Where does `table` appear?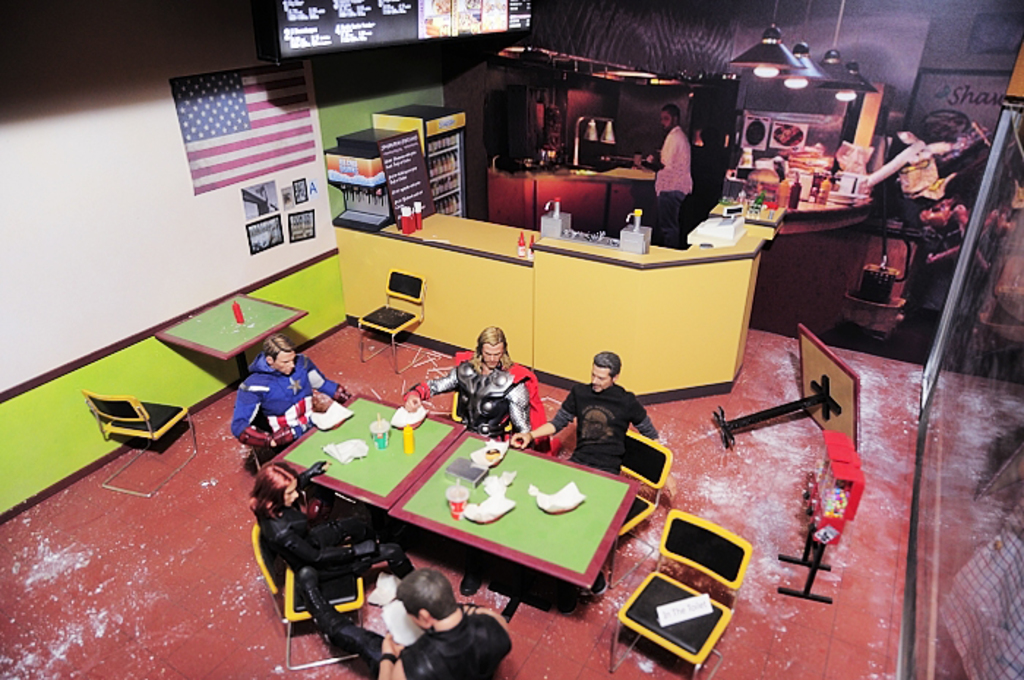
Appears at {"left": 392, "top": 428, "right": 644, "bottom": 582}.
